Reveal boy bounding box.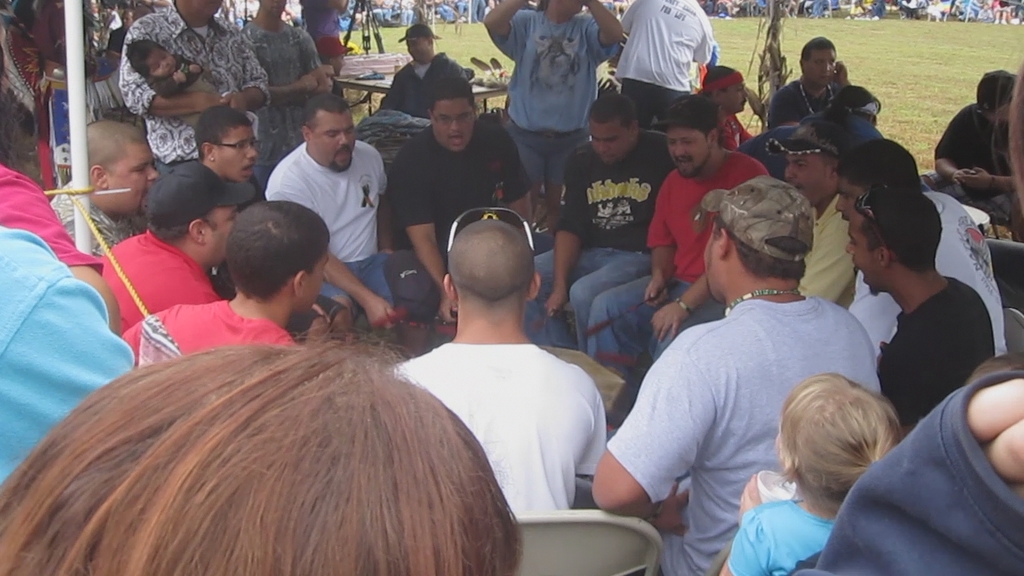
Revealed: box=[120, 202, 327, 363].
